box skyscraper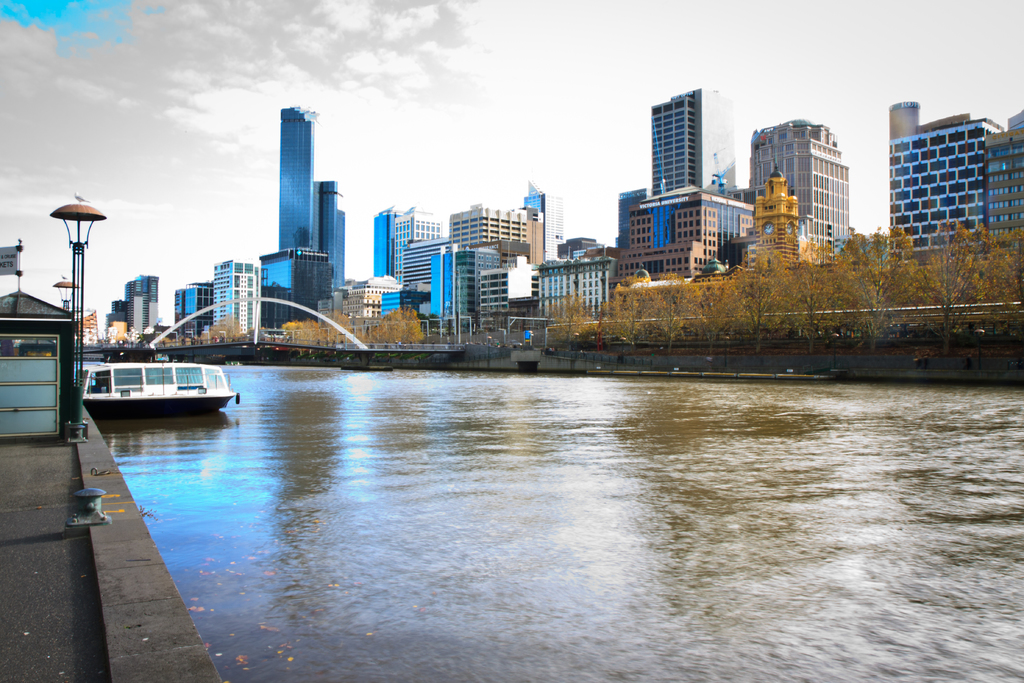
BBox(123, 271, 156, 336)
